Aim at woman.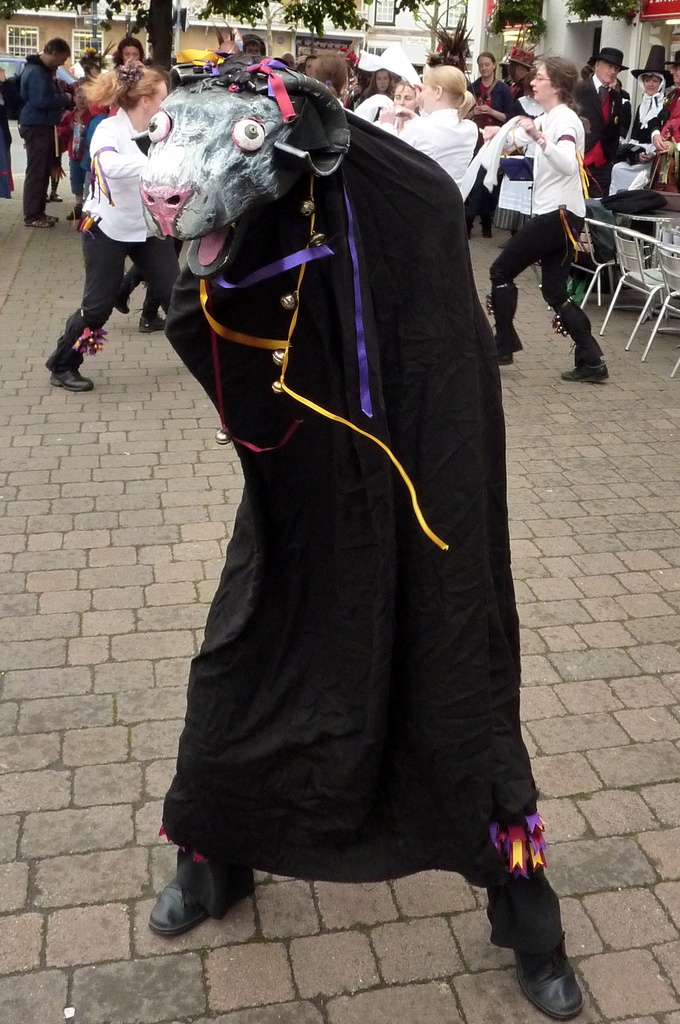
Aimed at {"left": 631, "top": 46, "right": 677, "bottom": 164}.
